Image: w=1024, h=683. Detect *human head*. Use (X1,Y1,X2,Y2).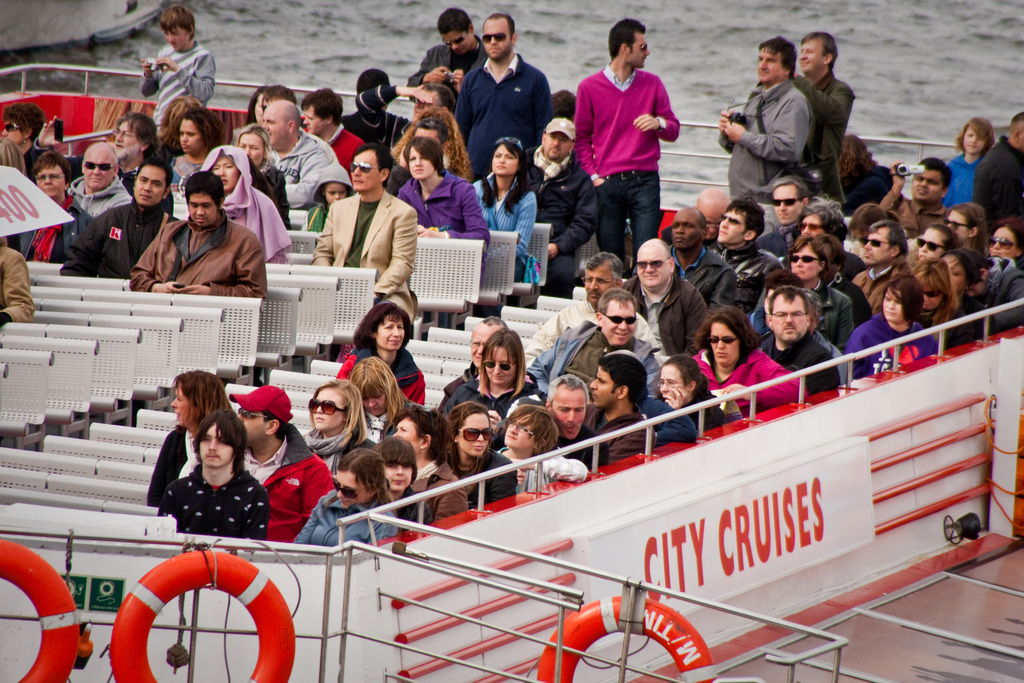
(1005,110,1023,152).
